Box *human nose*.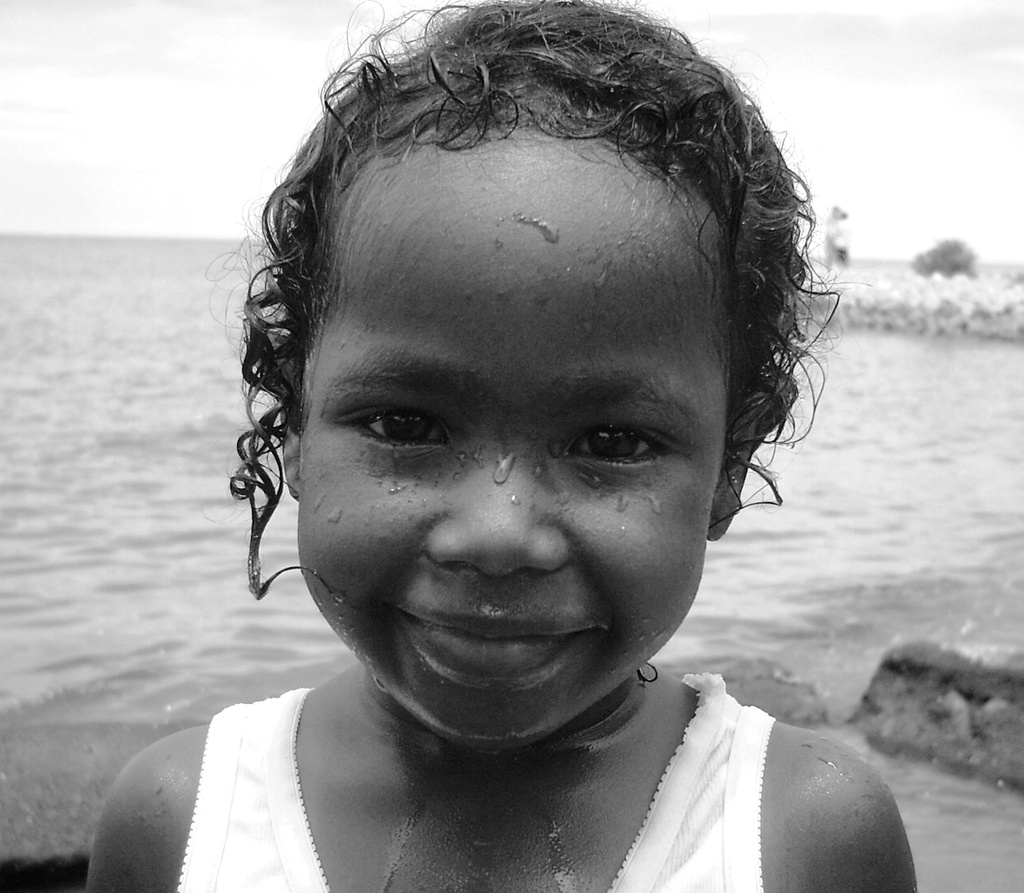
detection(428, 421, 572, 586).
